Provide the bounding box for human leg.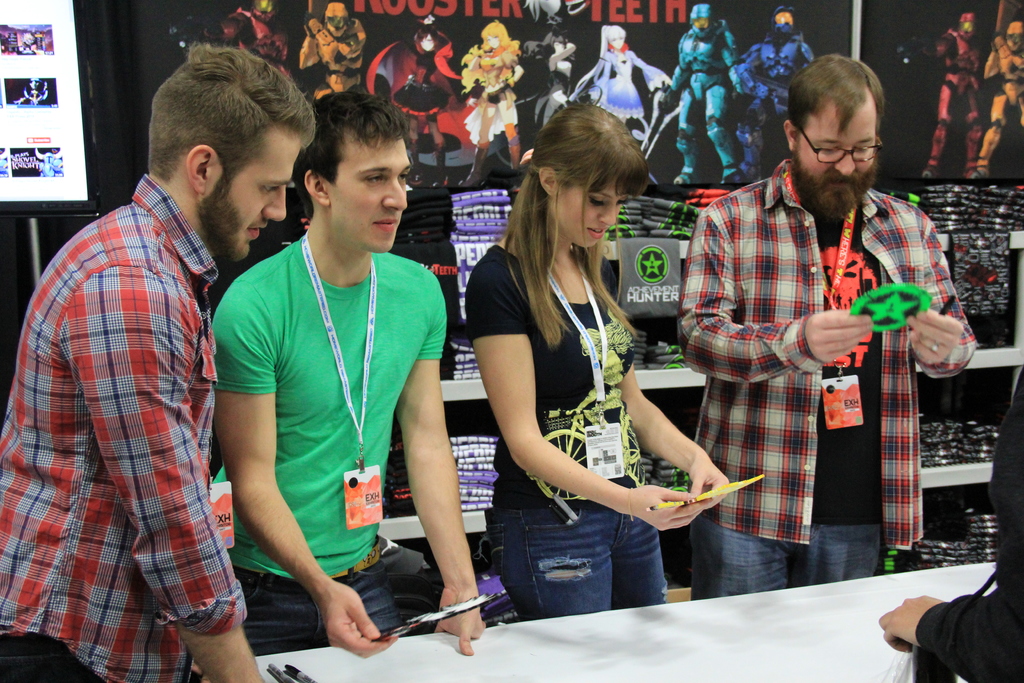
406, 114, 420, 175.
